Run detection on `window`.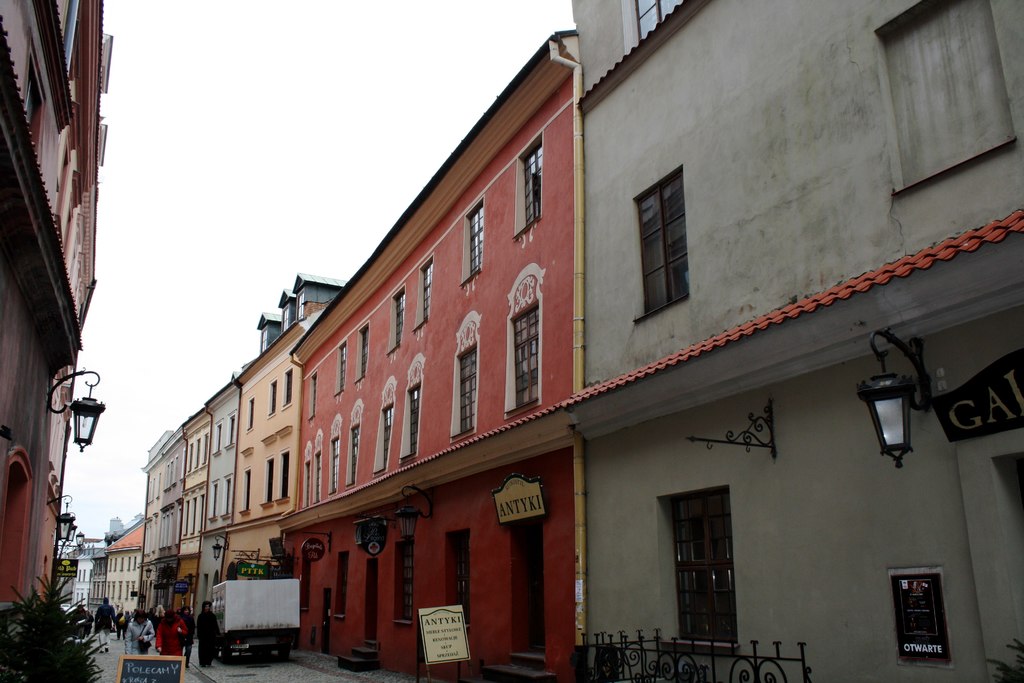
Result: Rect(637, 0, 694, 41).
